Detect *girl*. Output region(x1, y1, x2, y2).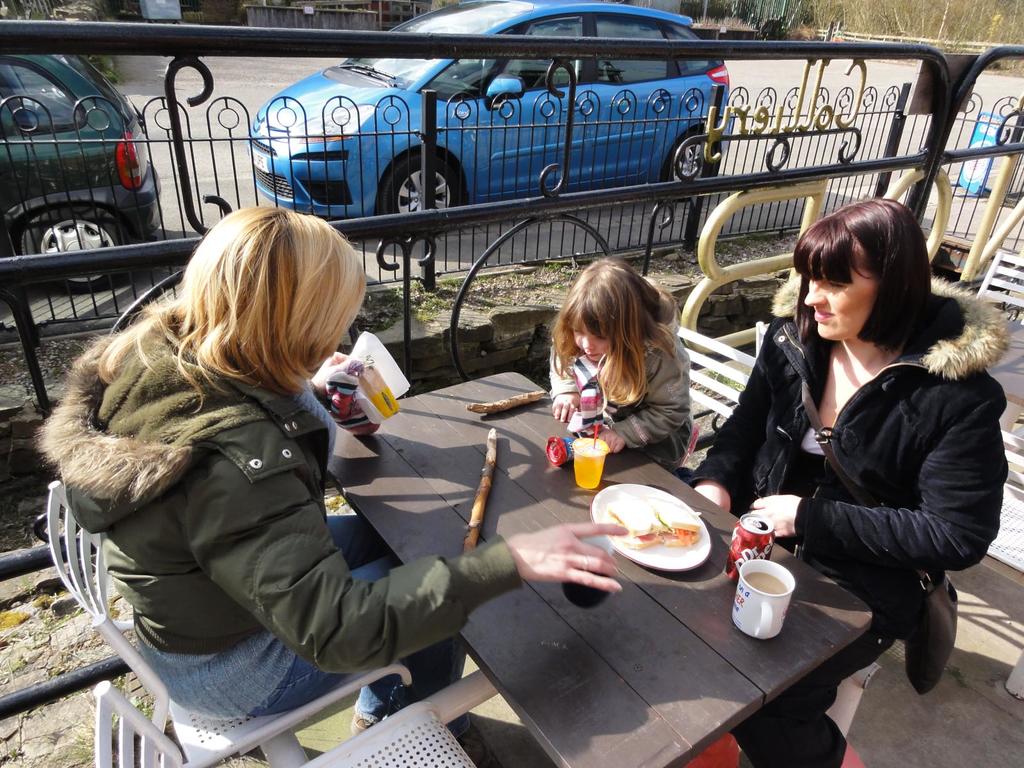
region(684, 201, 1010, 767).
